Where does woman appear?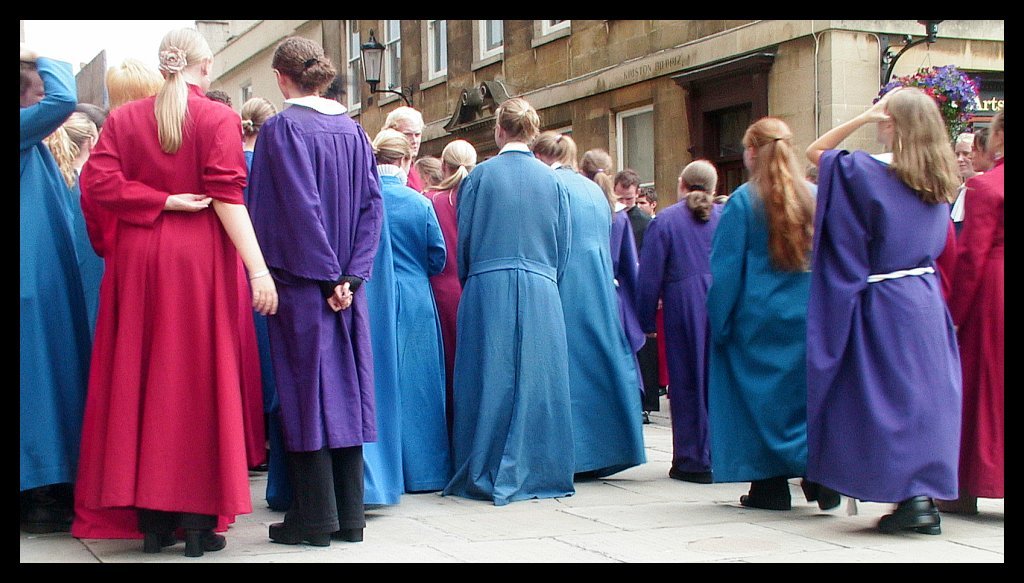
Appears at {"left": 364, "top": 130, "right": 445, "bottom": 506}.
